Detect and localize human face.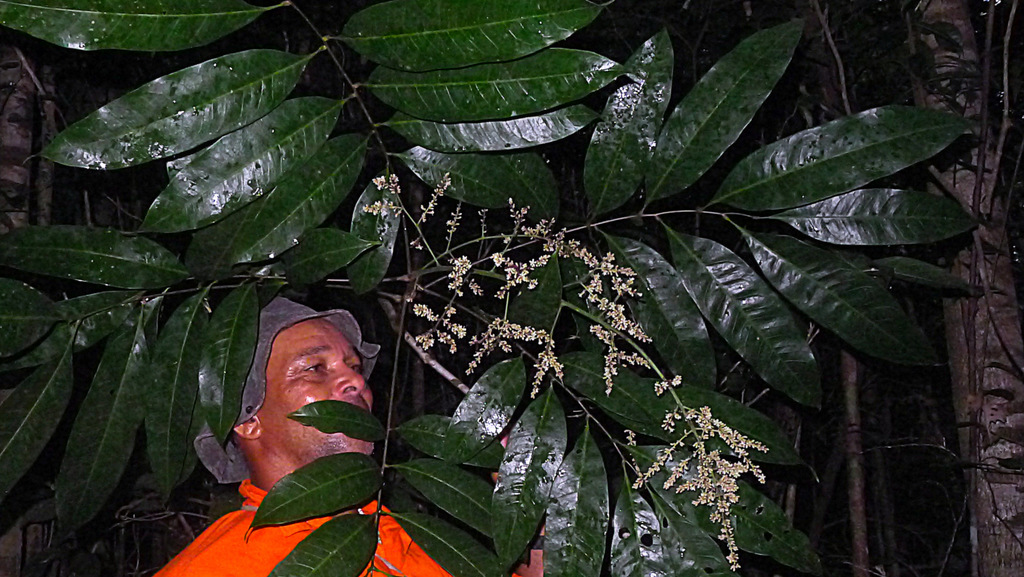
Localized at [257, 317, 374, 456].
